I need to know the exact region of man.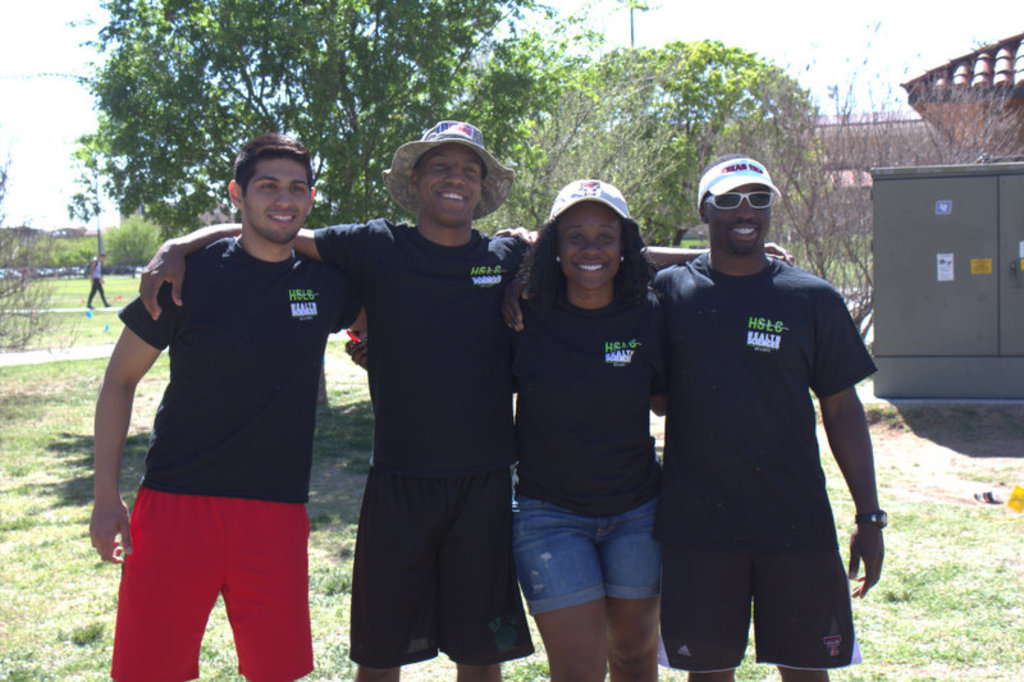
Region: 646:146:884:681.
